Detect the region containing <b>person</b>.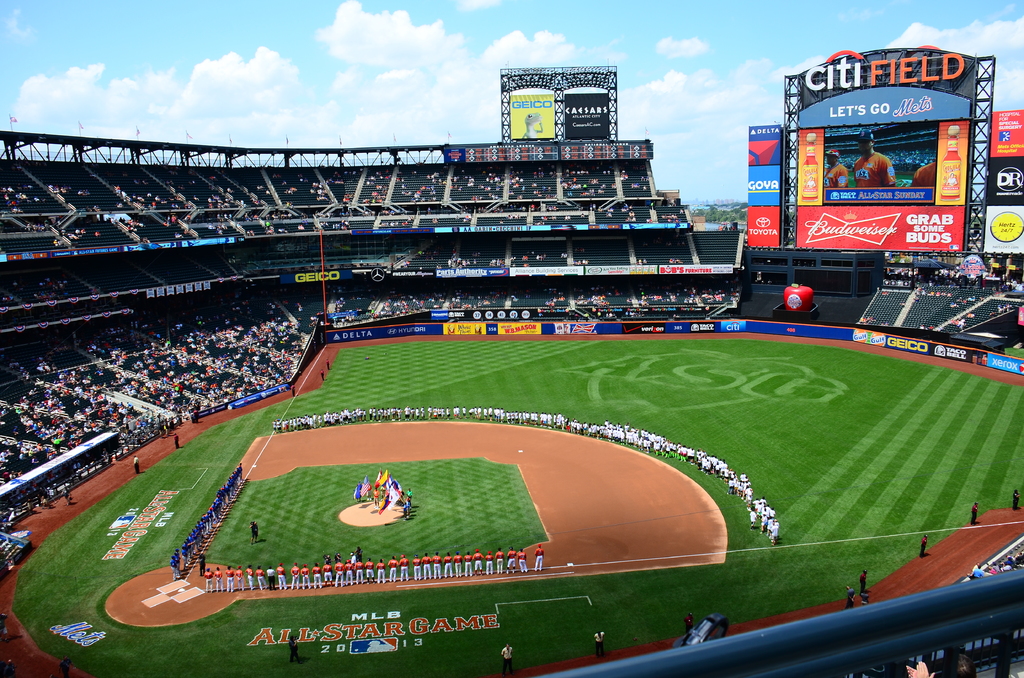
(left=350, top=550, right=354, bottom=575).
